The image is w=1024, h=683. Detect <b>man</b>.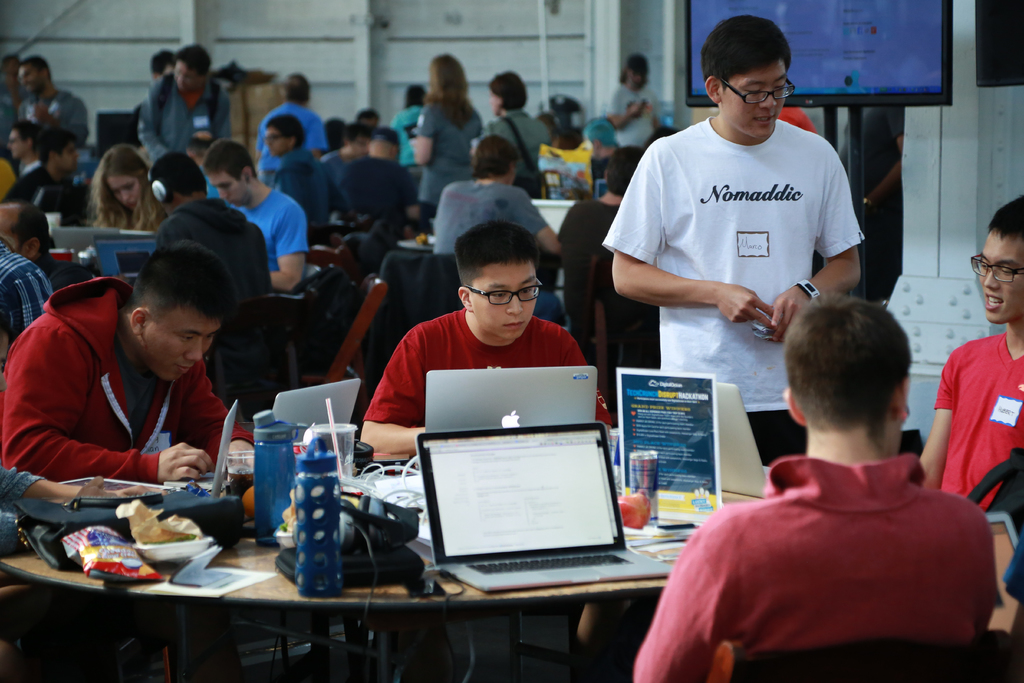
Detection: x1=596 y1=33 x2=879 y2=412.
